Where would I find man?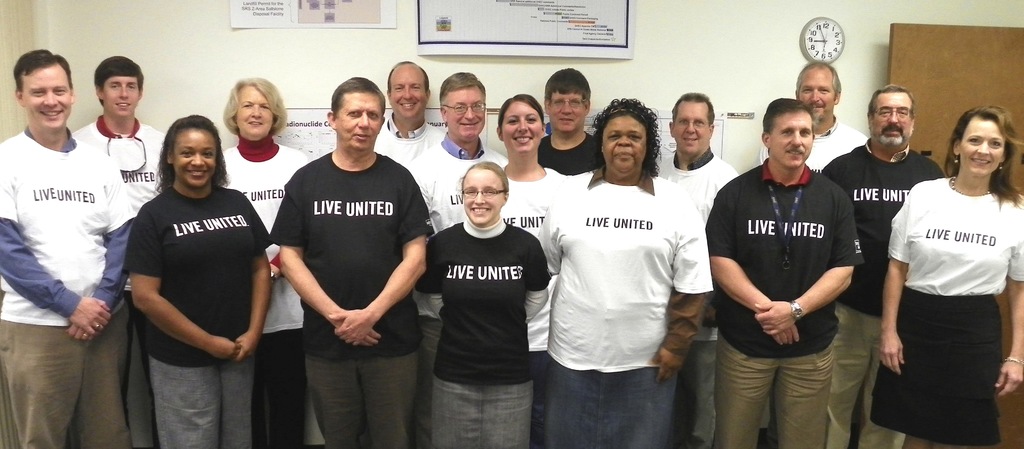
At l=409, t=69, r=510, b=448.
